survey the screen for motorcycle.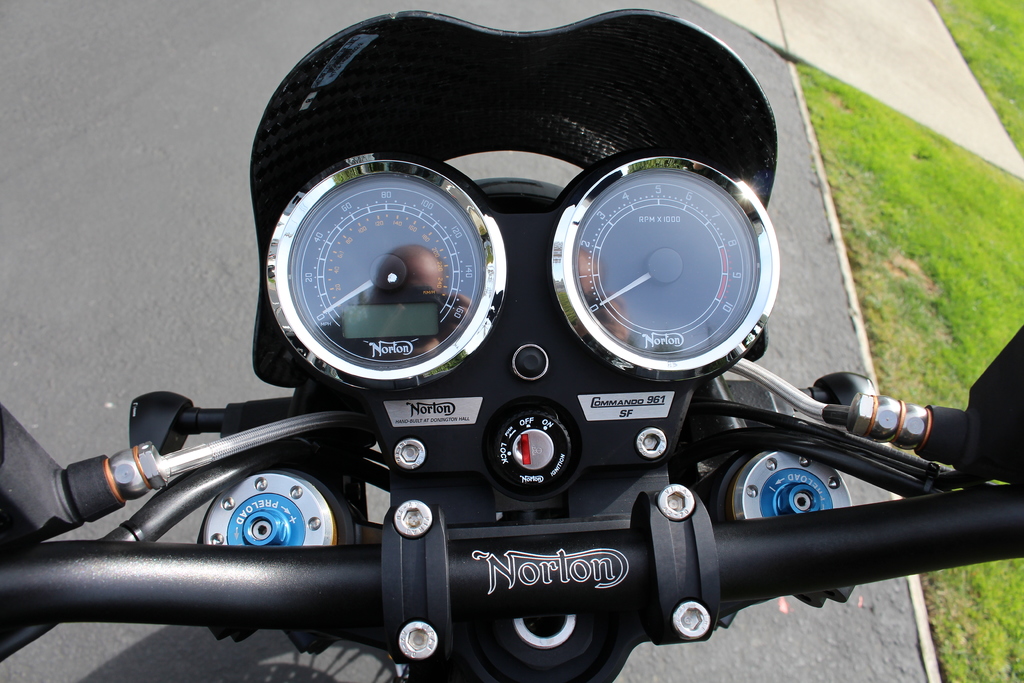
Survey found: 16/47/1004/682.
